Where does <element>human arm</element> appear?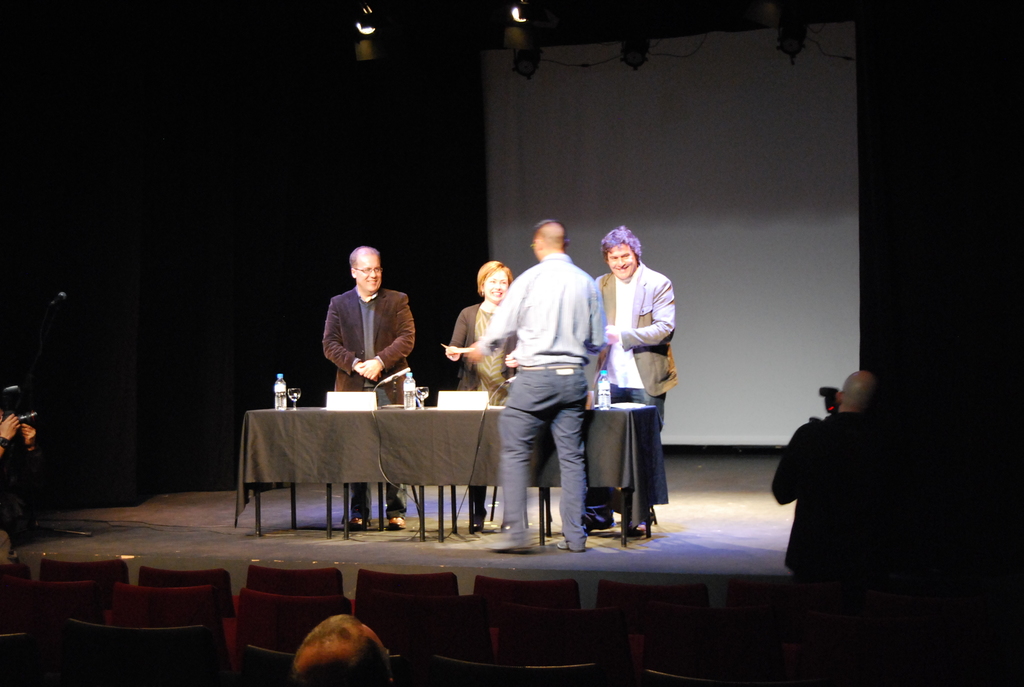
Appears at x1=506, y1=350, x2=516, y2=369.
